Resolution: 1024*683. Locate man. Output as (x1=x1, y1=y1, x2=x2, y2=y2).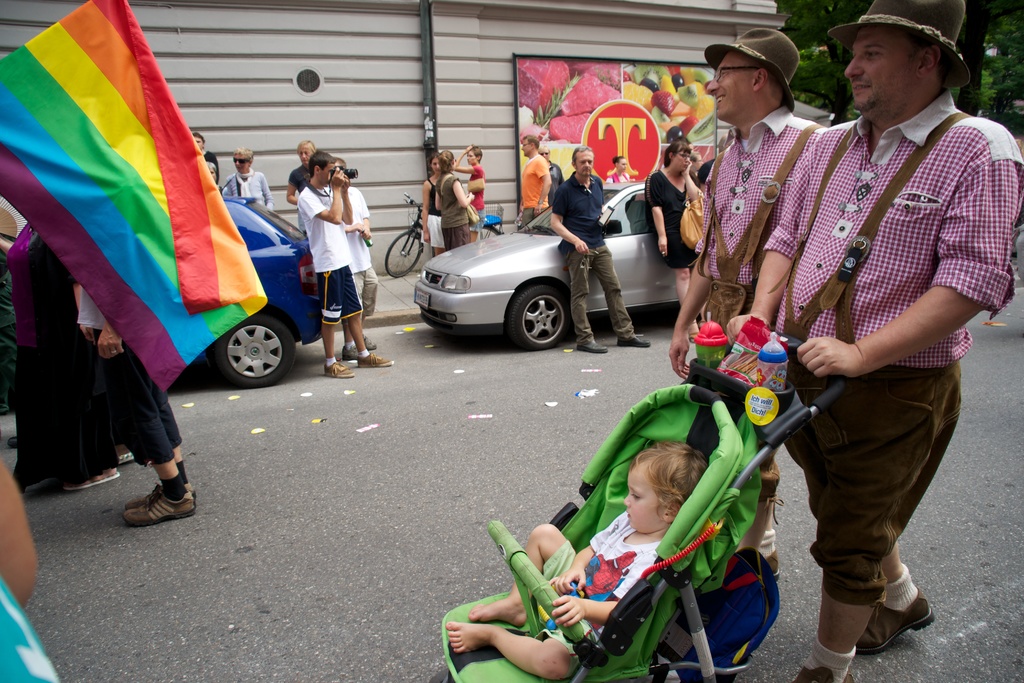
(x1=517, y1=135, x2=555, y2=227).
